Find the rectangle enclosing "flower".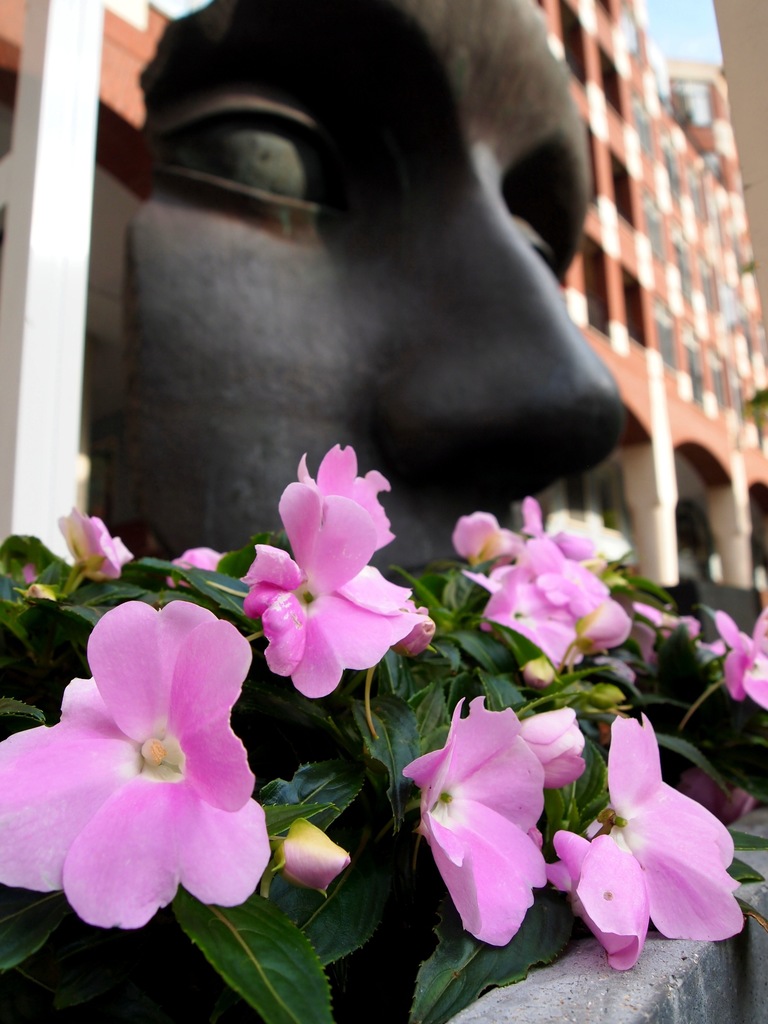
region(413, 693, 555, 966).
